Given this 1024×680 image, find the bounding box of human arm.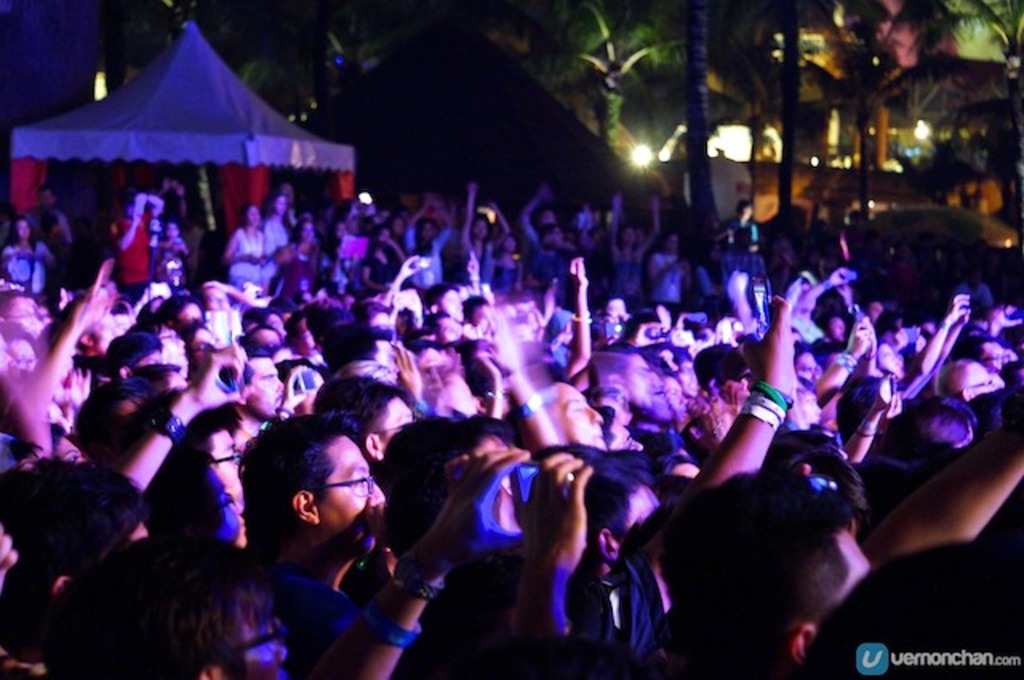
[x1=282, y1=442, x2=534, y2=678].
